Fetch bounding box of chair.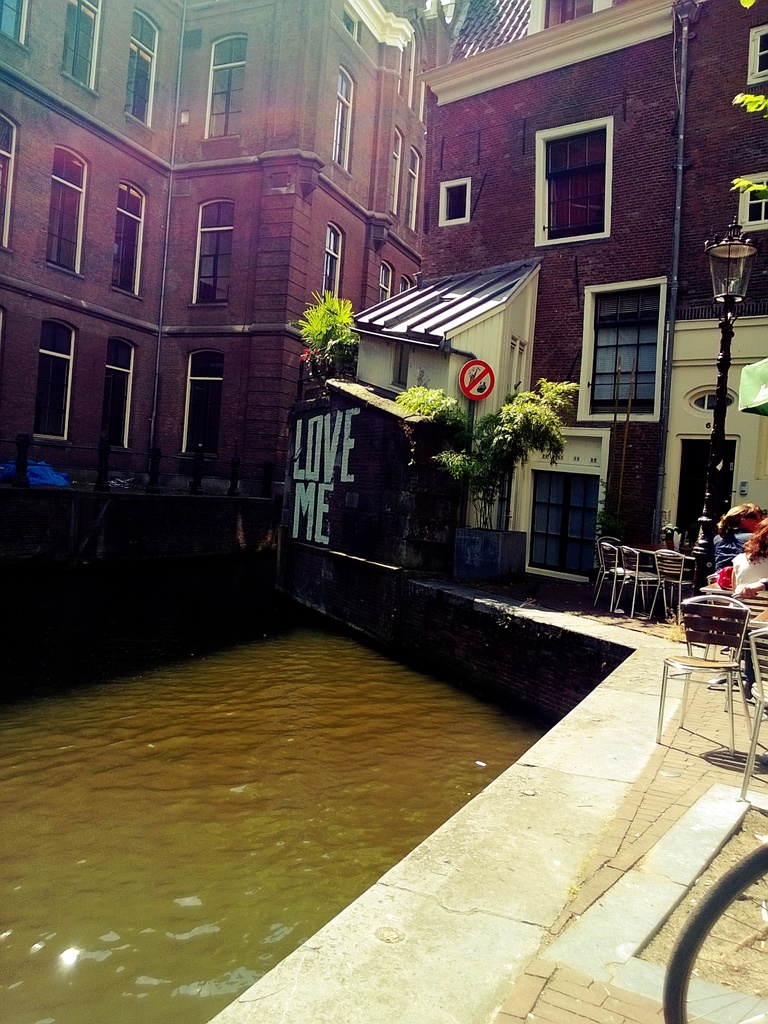
Bbox: (x1=627, y1=545, x2=665, y2=618).
